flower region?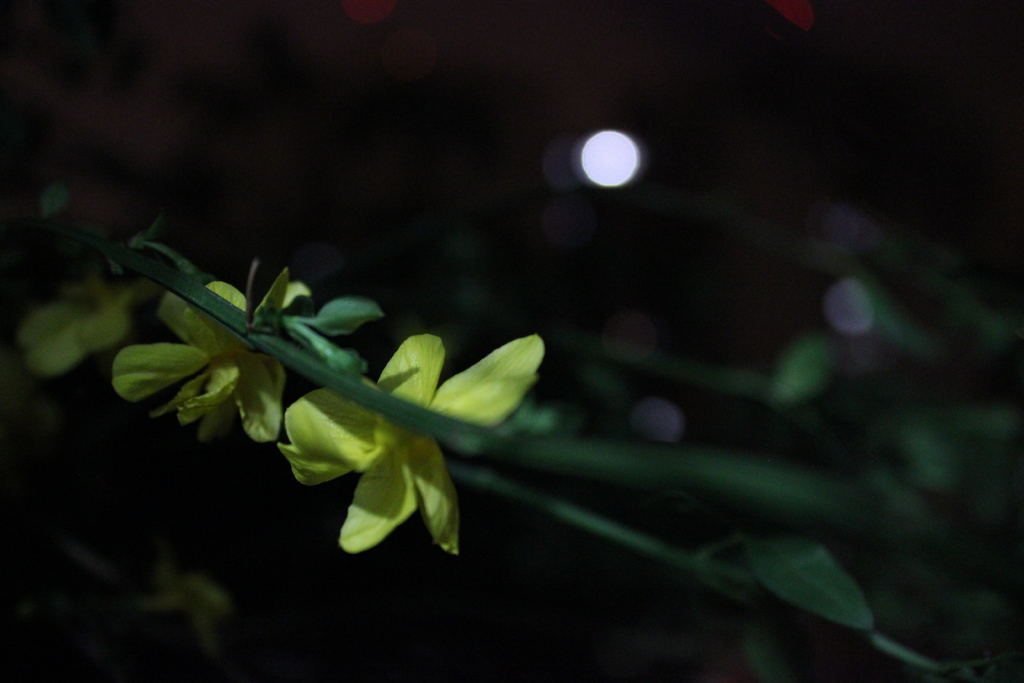
[16, 273, 182, 373]
